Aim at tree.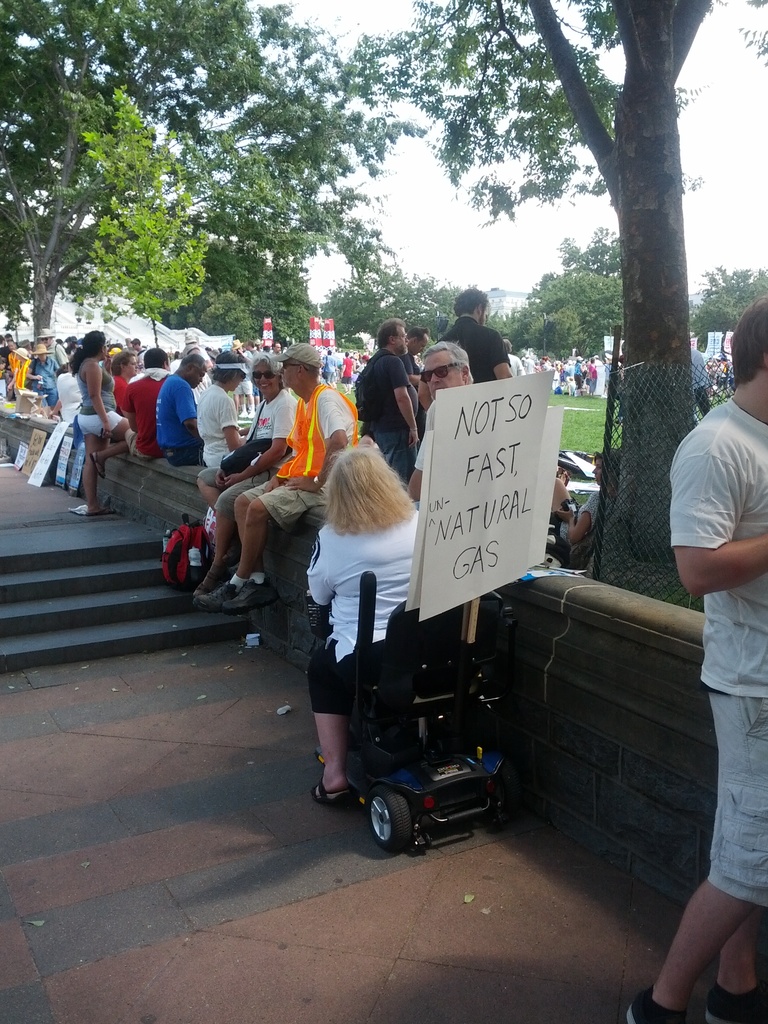
Aimed at region(357, 0, 767, 563).
